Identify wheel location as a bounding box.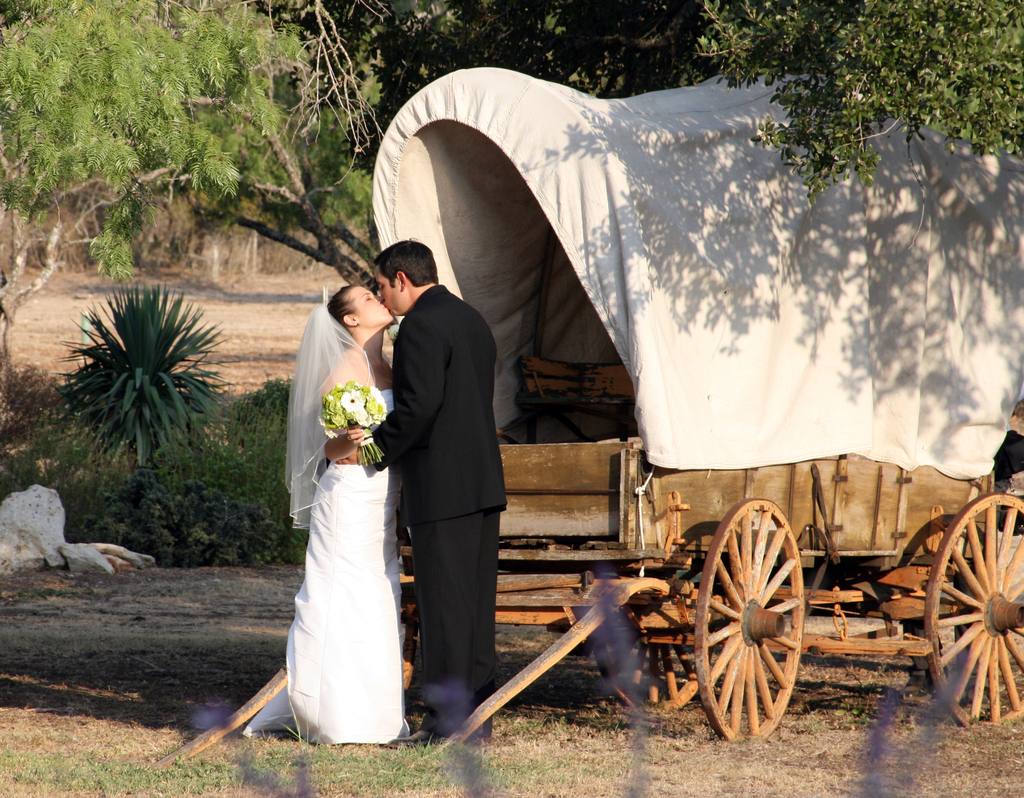
left=596, top=639, right=712, bottom=716.
